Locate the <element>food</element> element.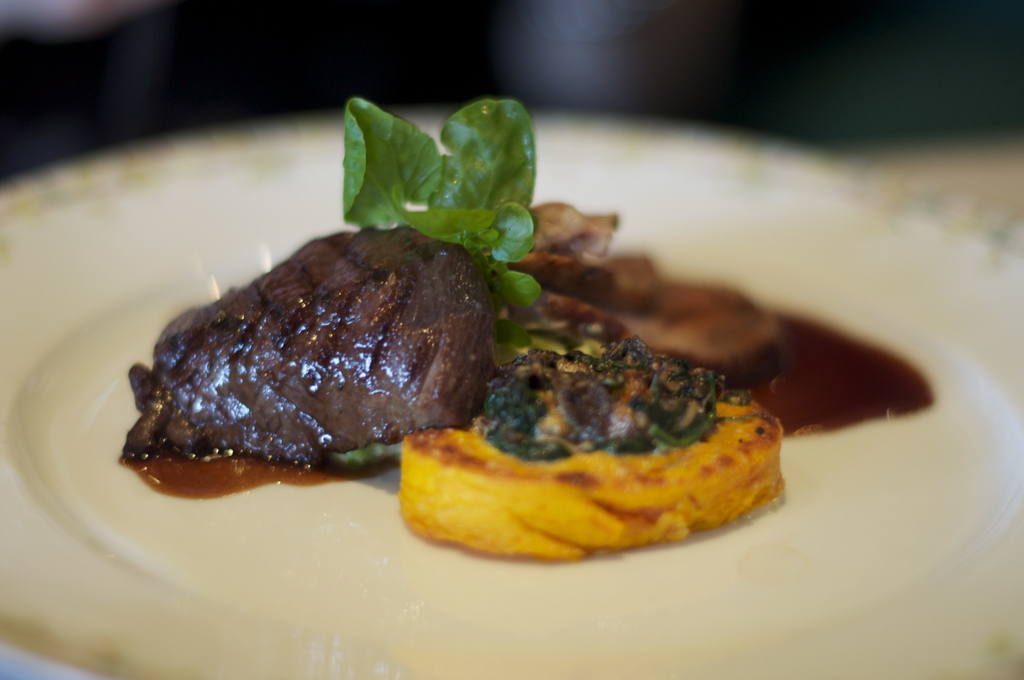
Element bbox: 129 208 506 506.
